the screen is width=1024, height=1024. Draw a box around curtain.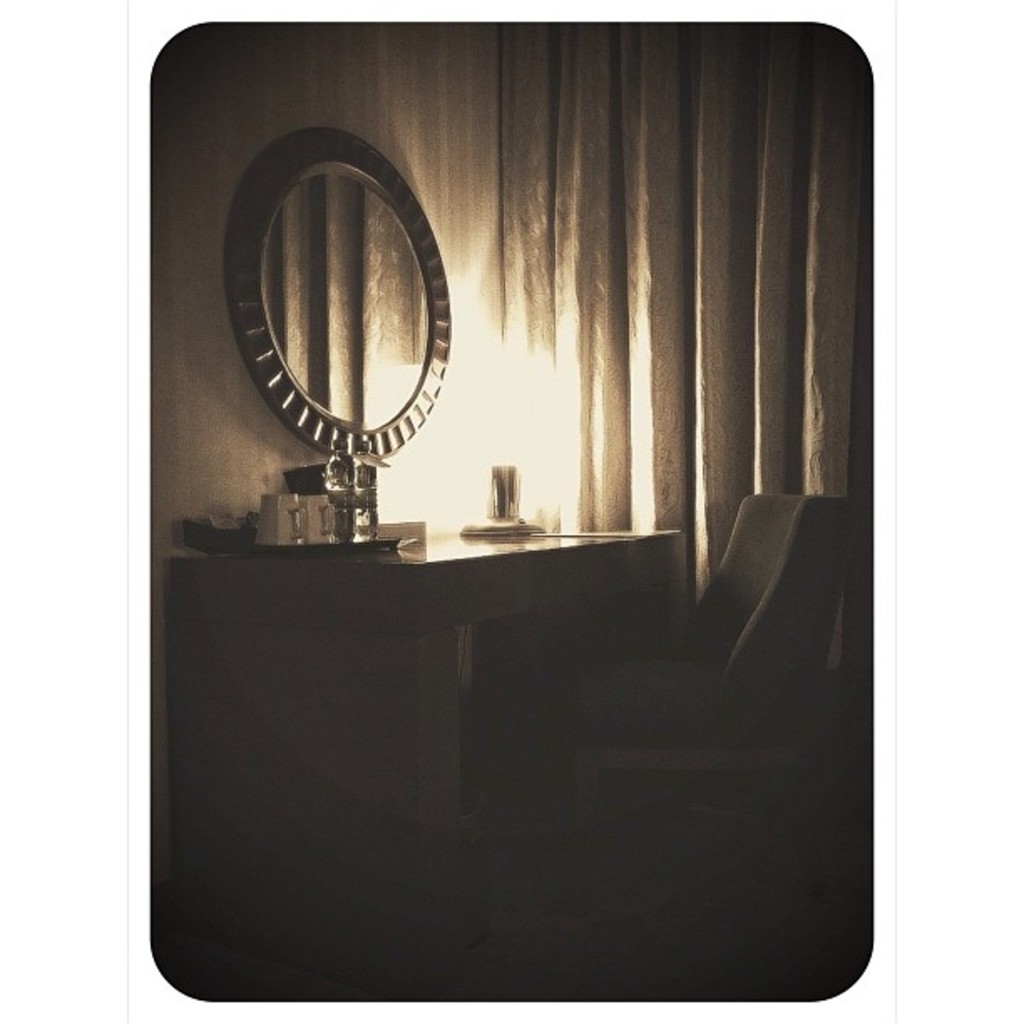
x1=137 y1=30 x2=885 y2=736.
